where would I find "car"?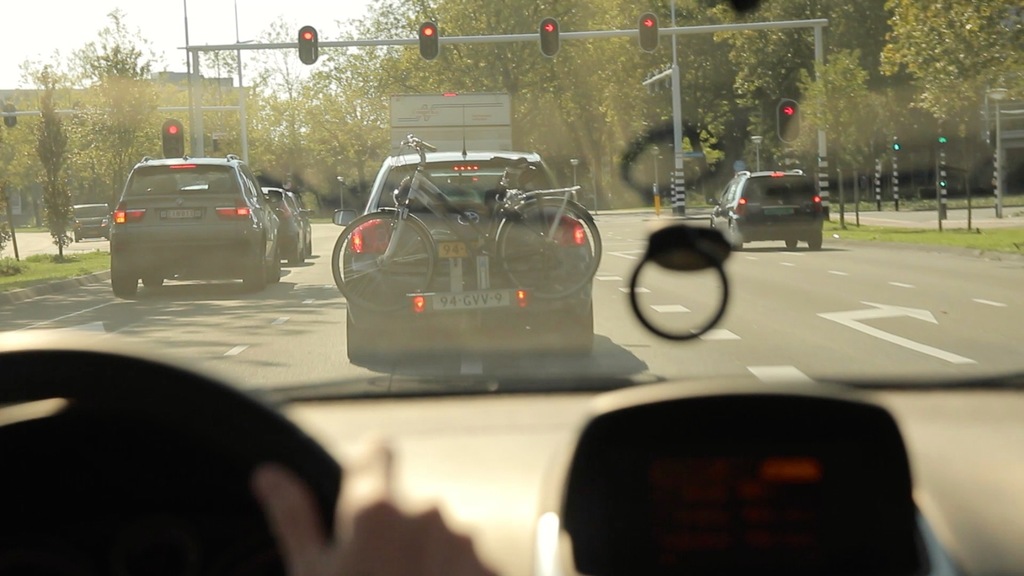
At 262, 185, 300, 261.
